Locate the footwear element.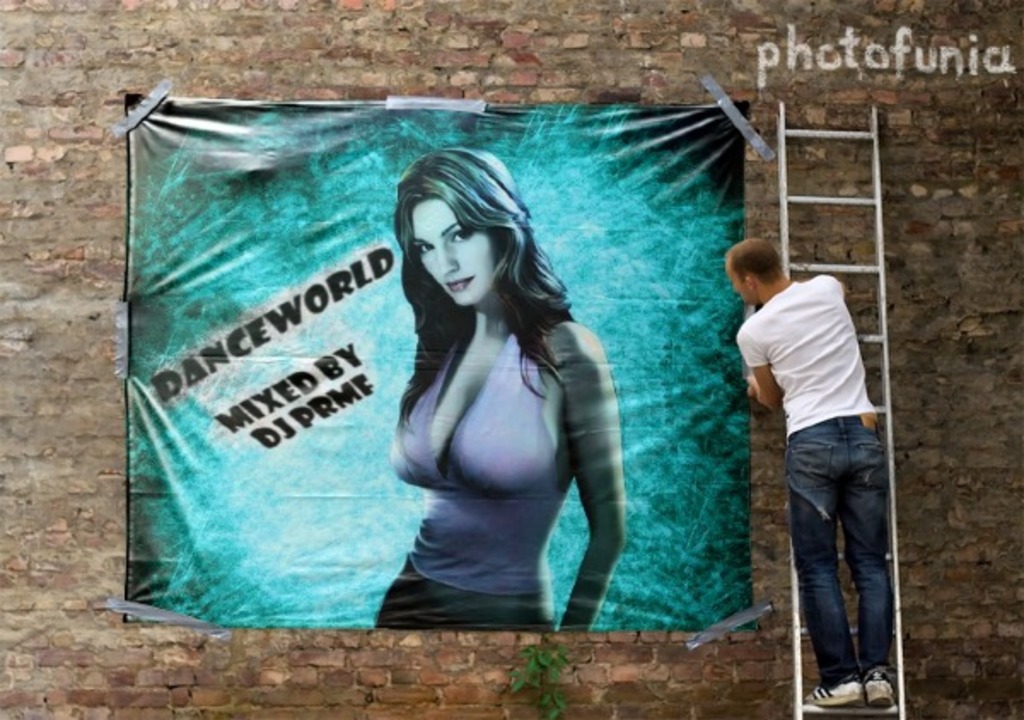
Element bbox: rect(867, 671, 899, 708).
